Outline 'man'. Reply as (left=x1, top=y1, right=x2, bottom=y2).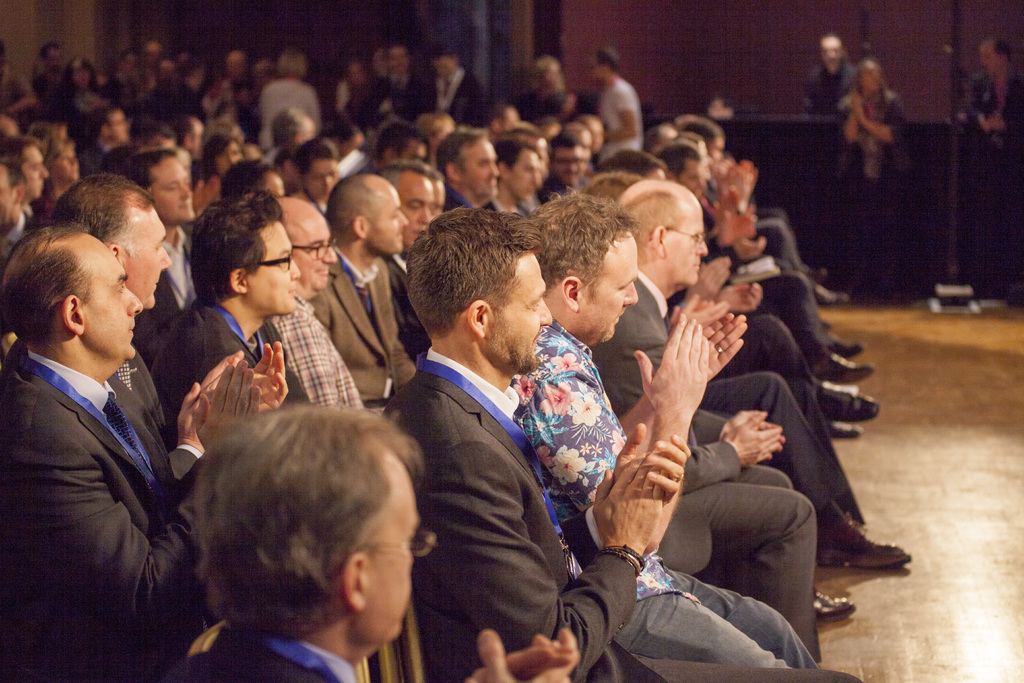
(left=307, top=175, right=417, bottom=409).
